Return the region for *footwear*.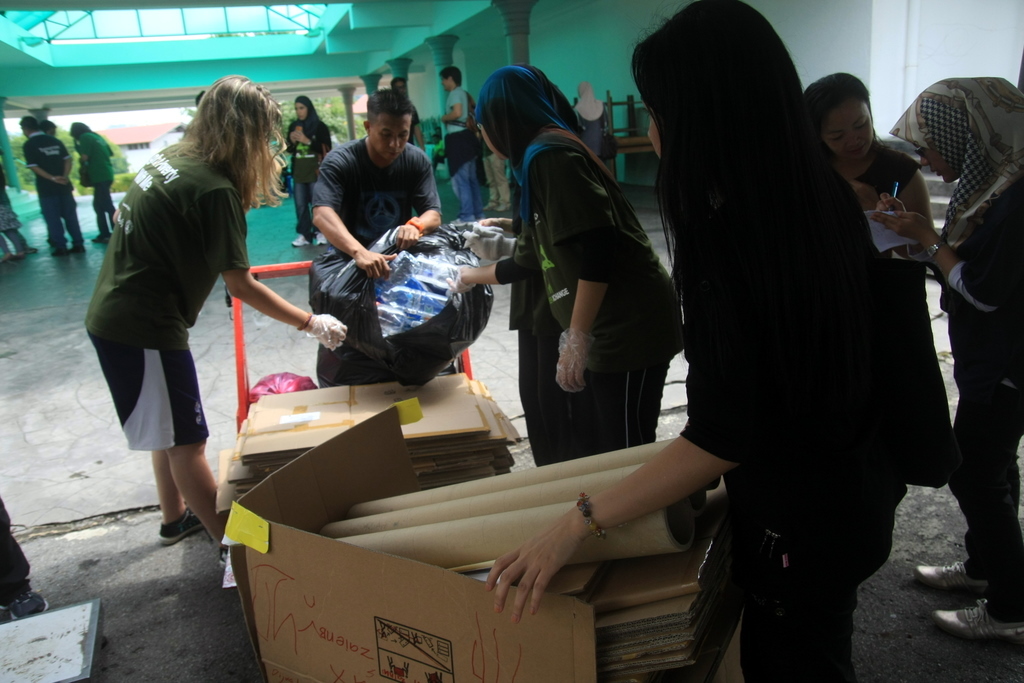
BBox(158, 509, 208, 540).
